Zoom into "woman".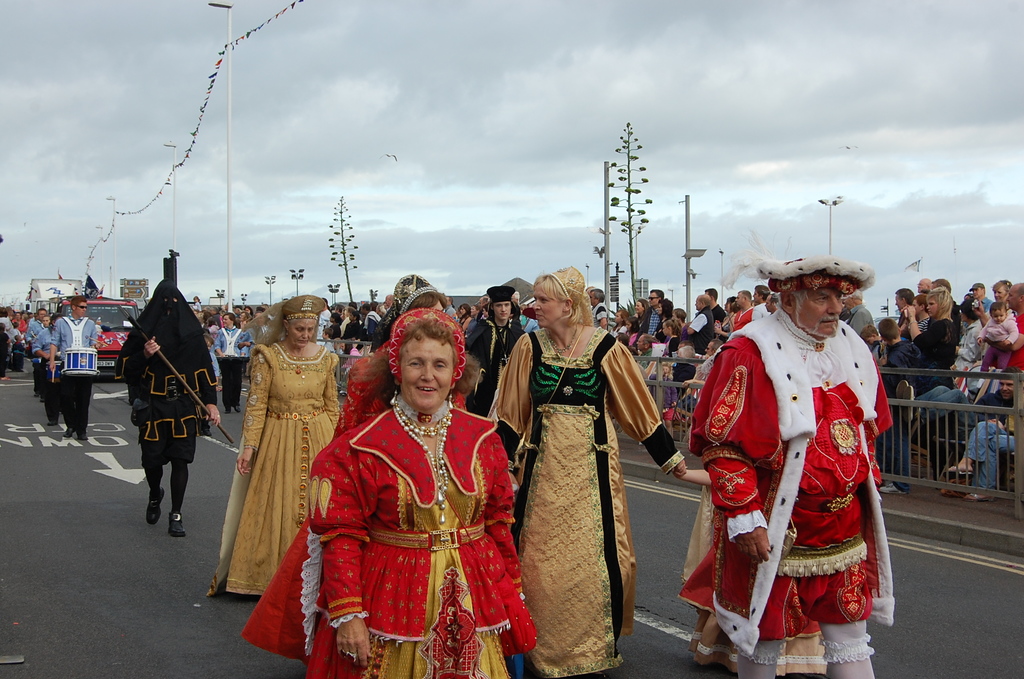
Zoom target: {"left": 457, "top": 303, "right": 465, "bottom": 332}.
